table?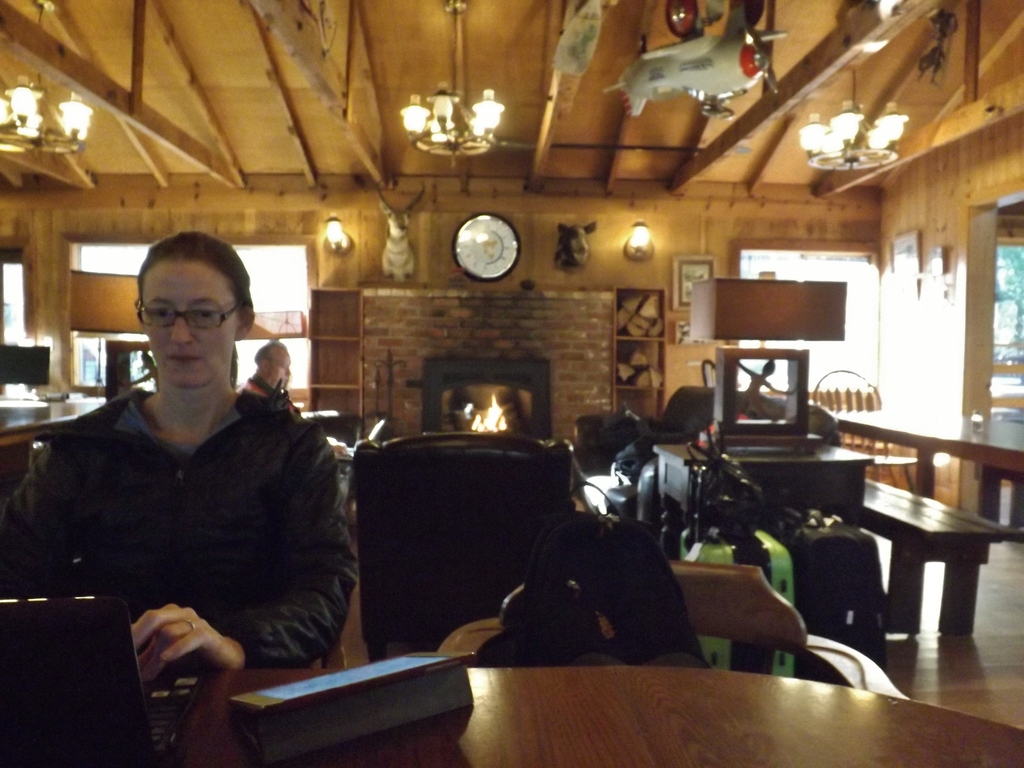
box=[858, 476, 1023, 636]
